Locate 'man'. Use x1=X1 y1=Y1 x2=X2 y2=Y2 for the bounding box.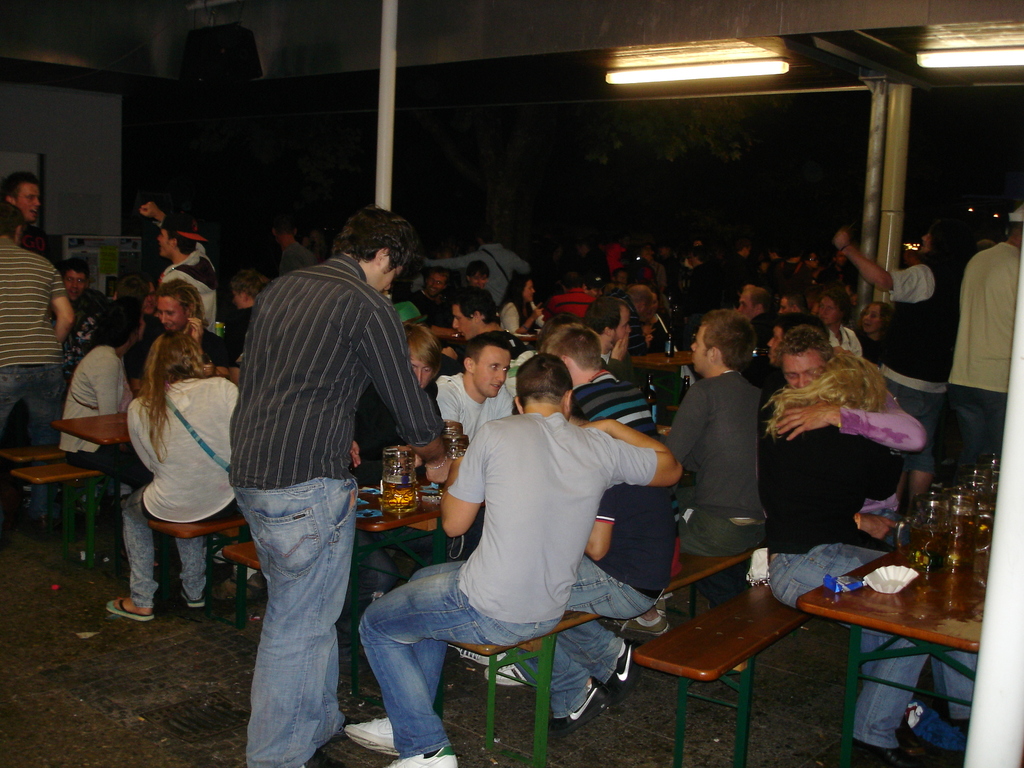
x1=342 y1=353 x2=684 y2=767.
